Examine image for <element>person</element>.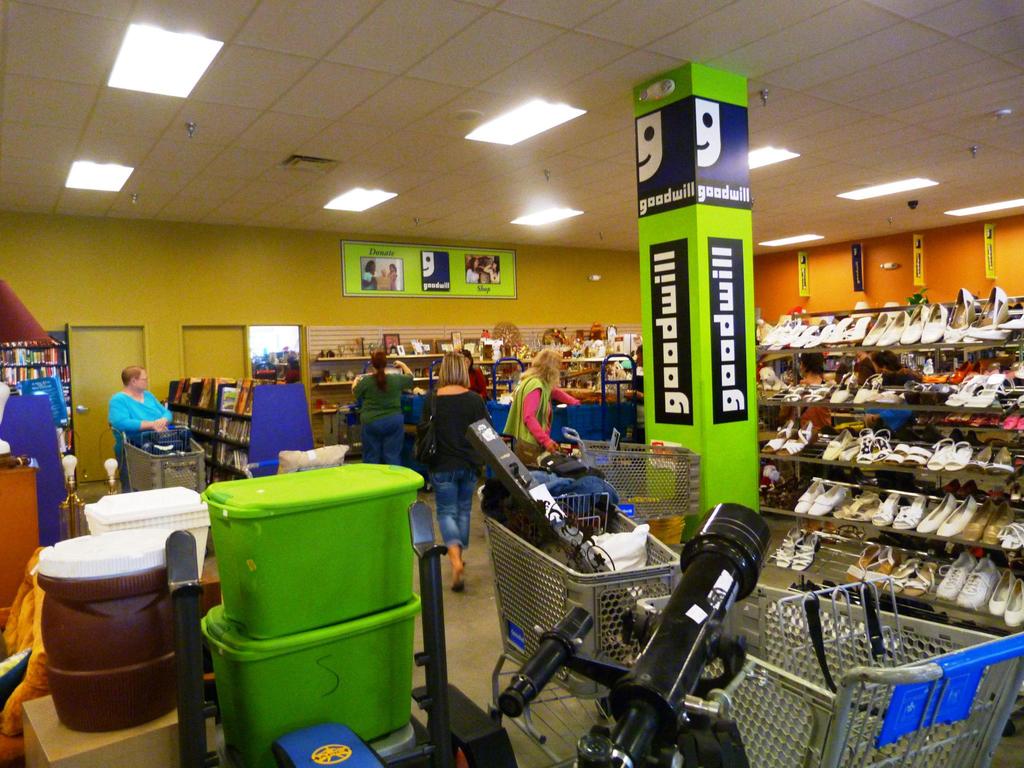
Examination result: 109 367 175 488.
